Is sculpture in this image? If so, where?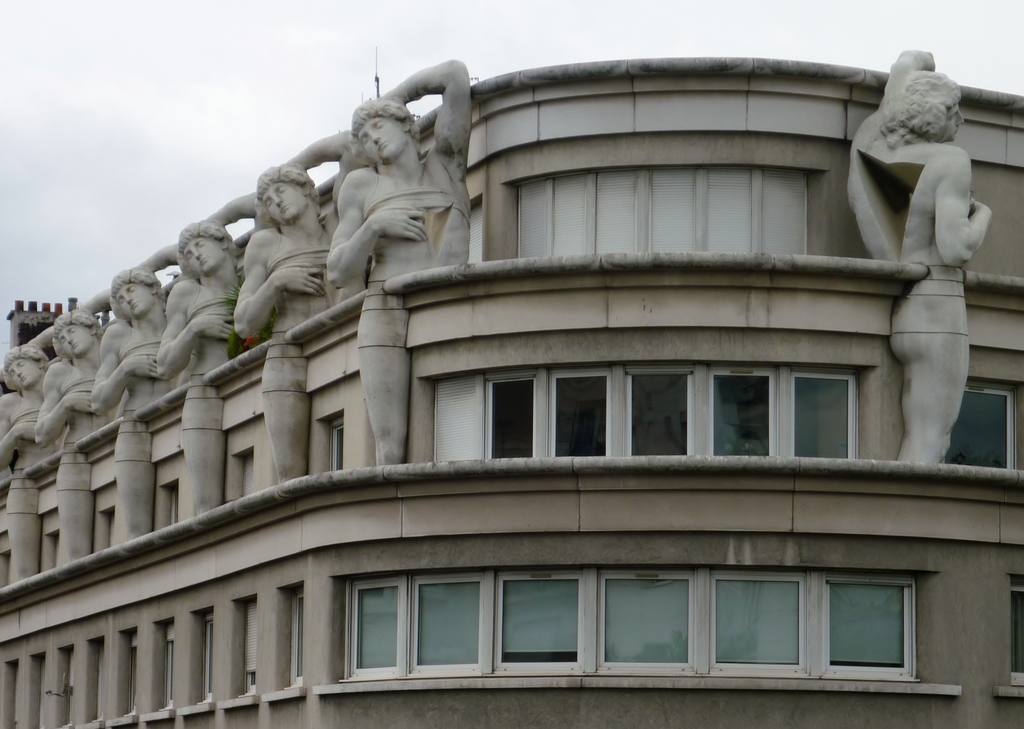
Yes, at x1=0 y1=323 x2=56 y2=476.
